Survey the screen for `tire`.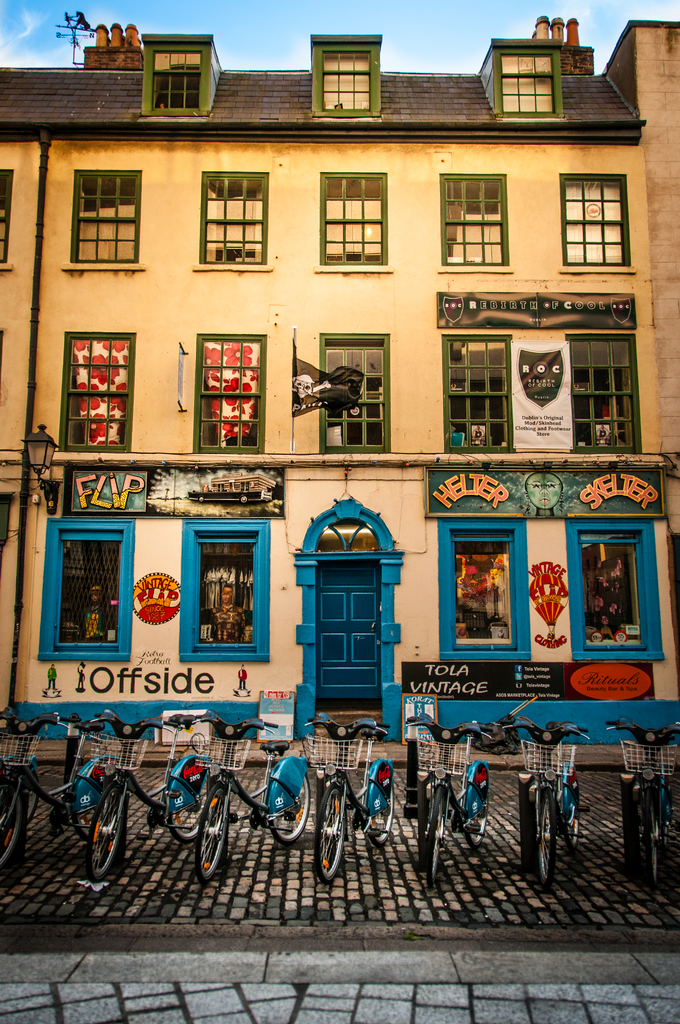
Survey found: rect(650, 799, 676, 876).
